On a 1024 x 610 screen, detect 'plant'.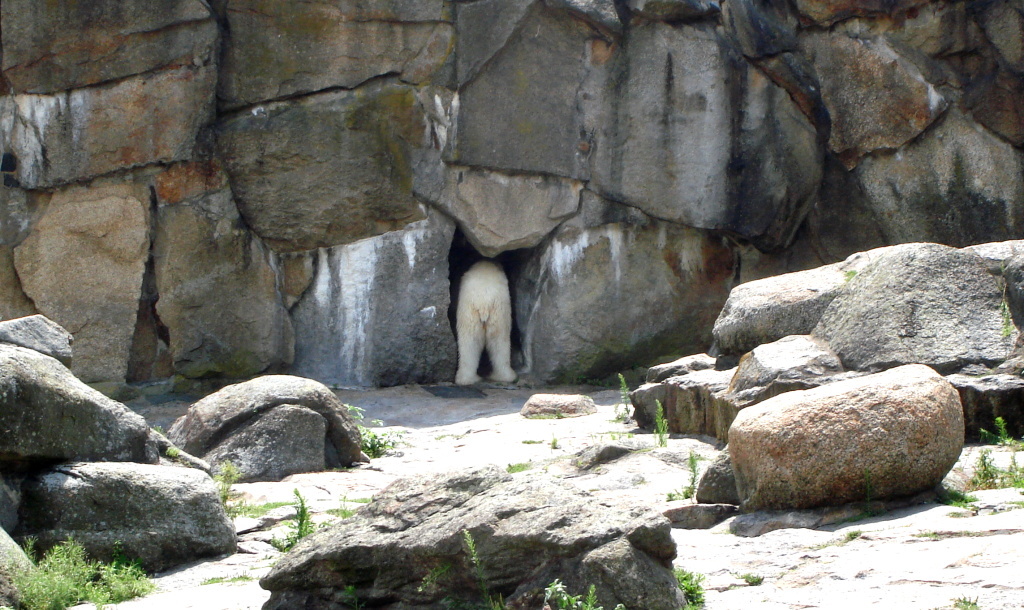
left=267, top=485, right=319, bottom=553.
